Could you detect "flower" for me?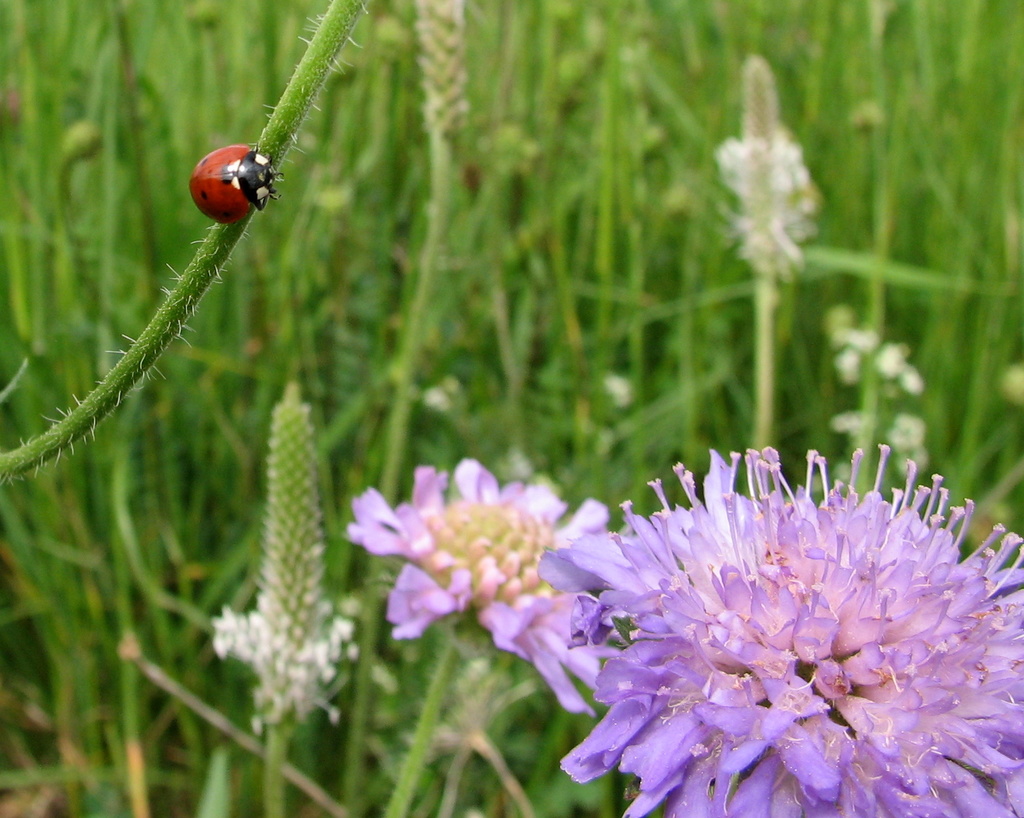
Detection result: {"left": 821, "top": 328, "right": 949, "bottom": 510}.
